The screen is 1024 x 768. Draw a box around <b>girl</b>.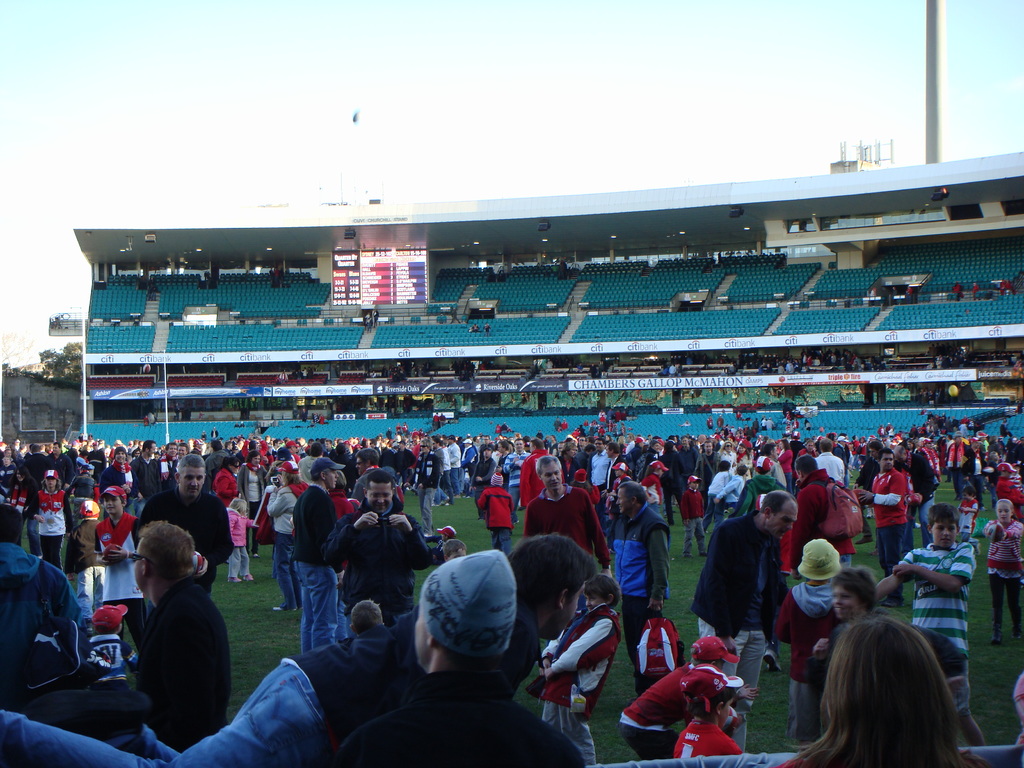
bbox=[228, 496, 256, 584].
